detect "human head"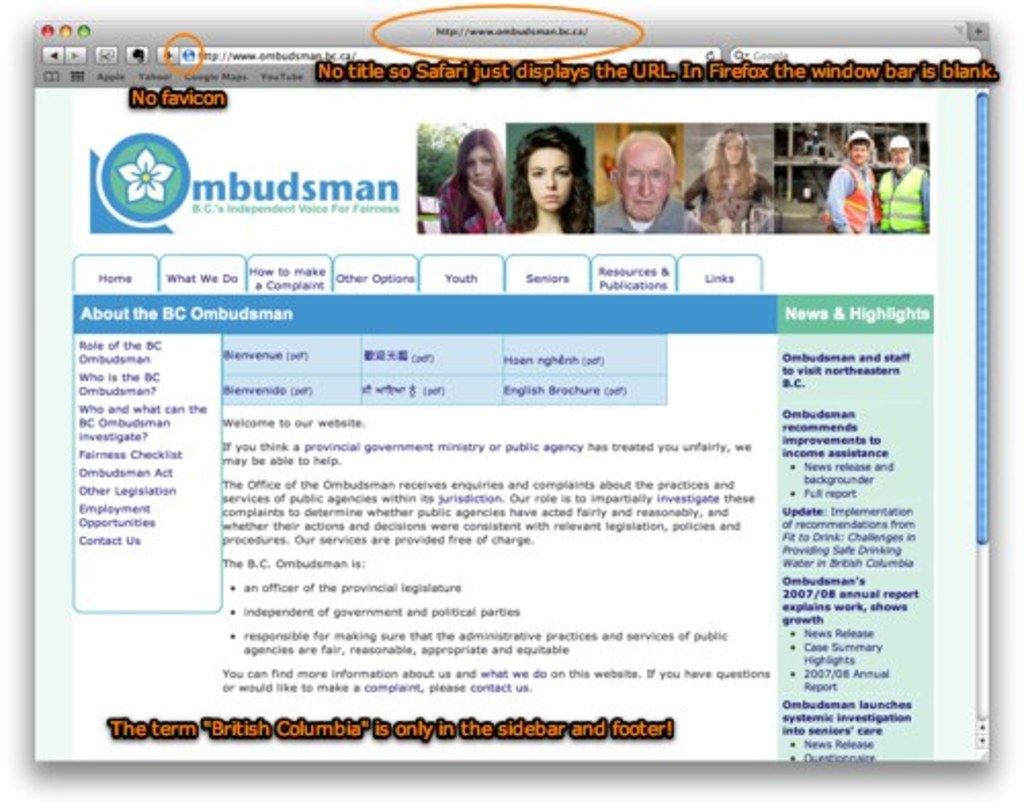
(510,119,594,213)
